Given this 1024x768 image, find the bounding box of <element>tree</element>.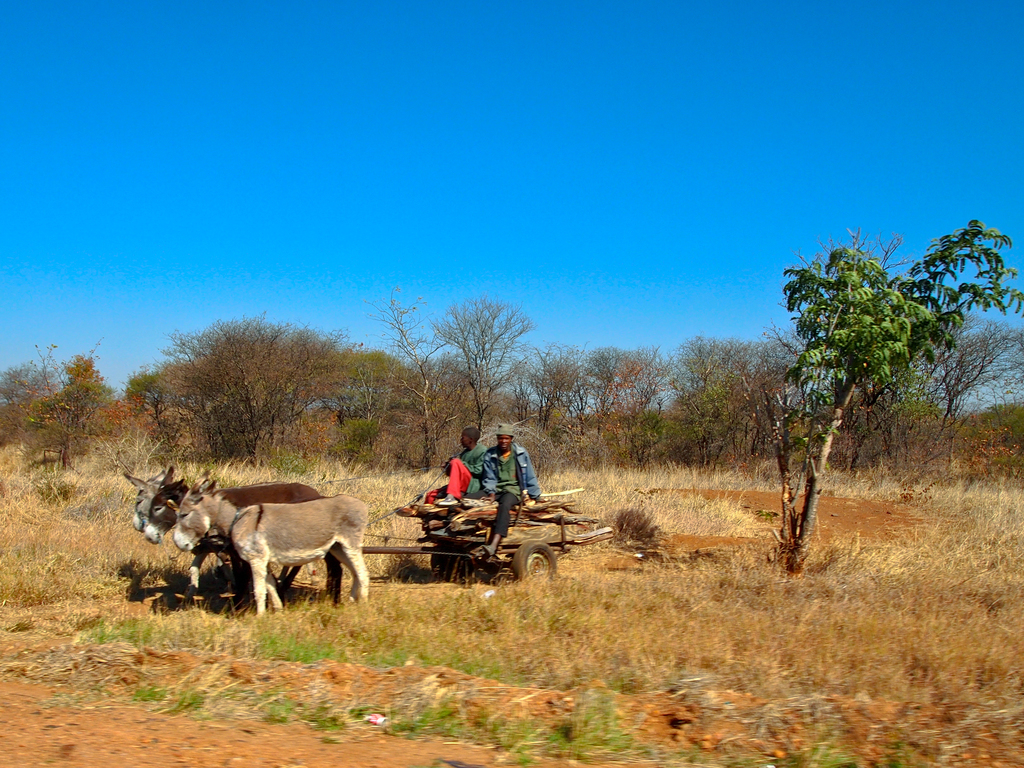
bbox=(387, 278, 451, 474).
